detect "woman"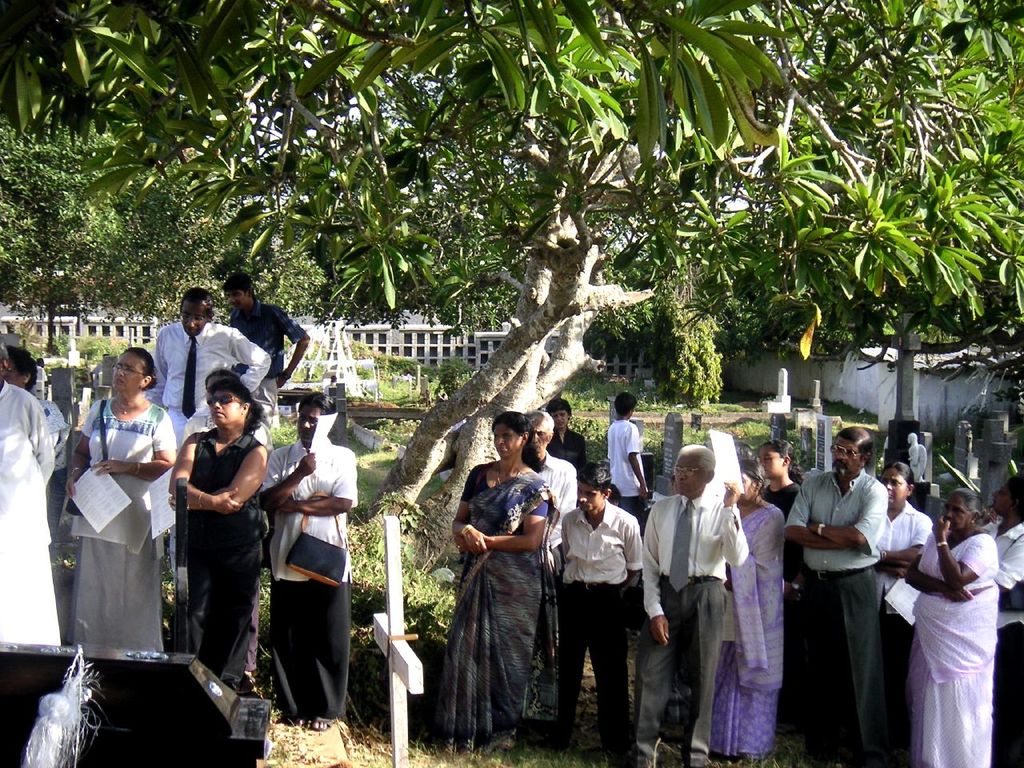
426,392,553,767
